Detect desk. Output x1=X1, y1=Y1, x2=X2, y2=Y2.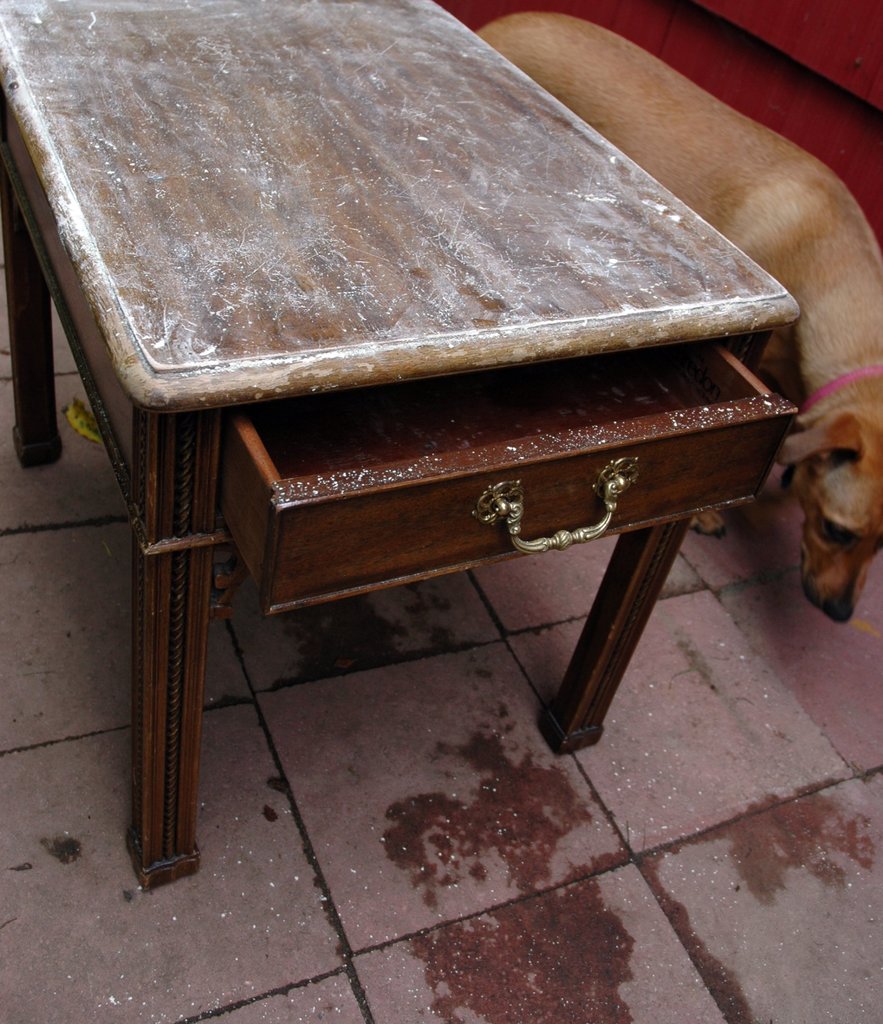
x1=0, y1=0, x2=806, y2=881.
